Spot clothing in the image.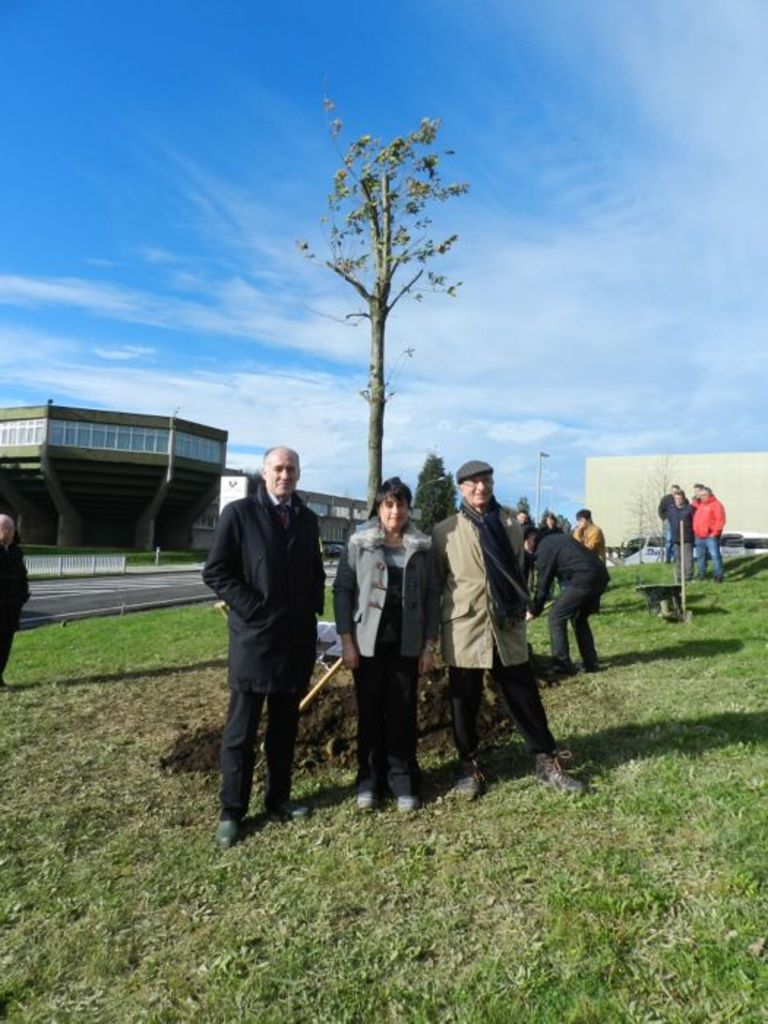
clothing found at select_region(309, 531, 465, 794).
